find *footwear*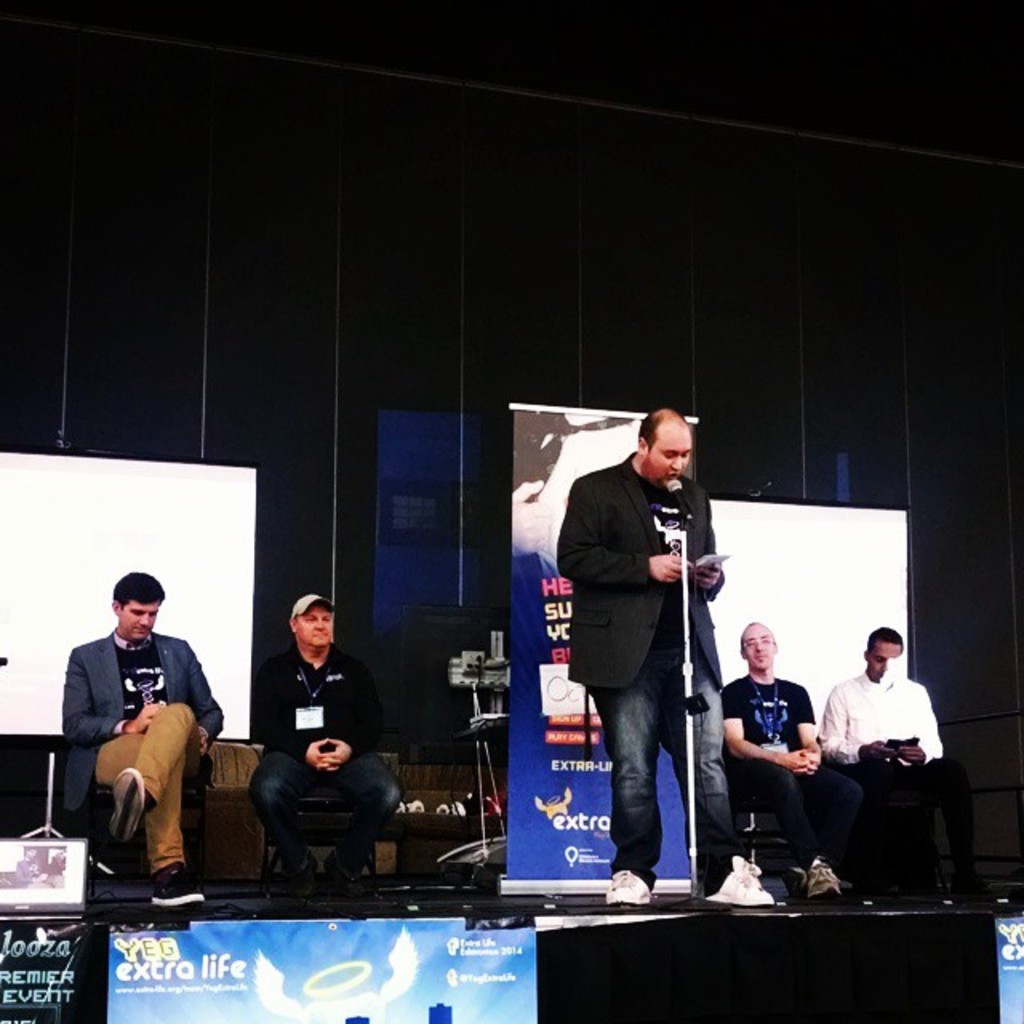
<box>704,854,776,909</box>
